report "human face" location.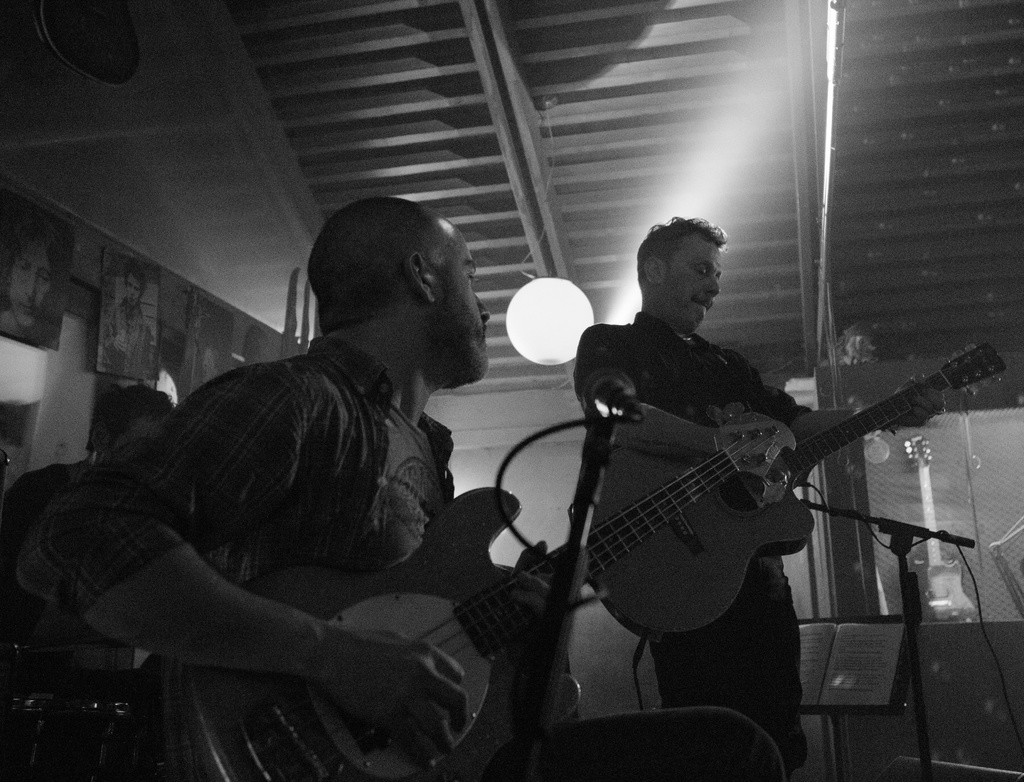
Report: left=15, top=244, right=55, bottom=326.
